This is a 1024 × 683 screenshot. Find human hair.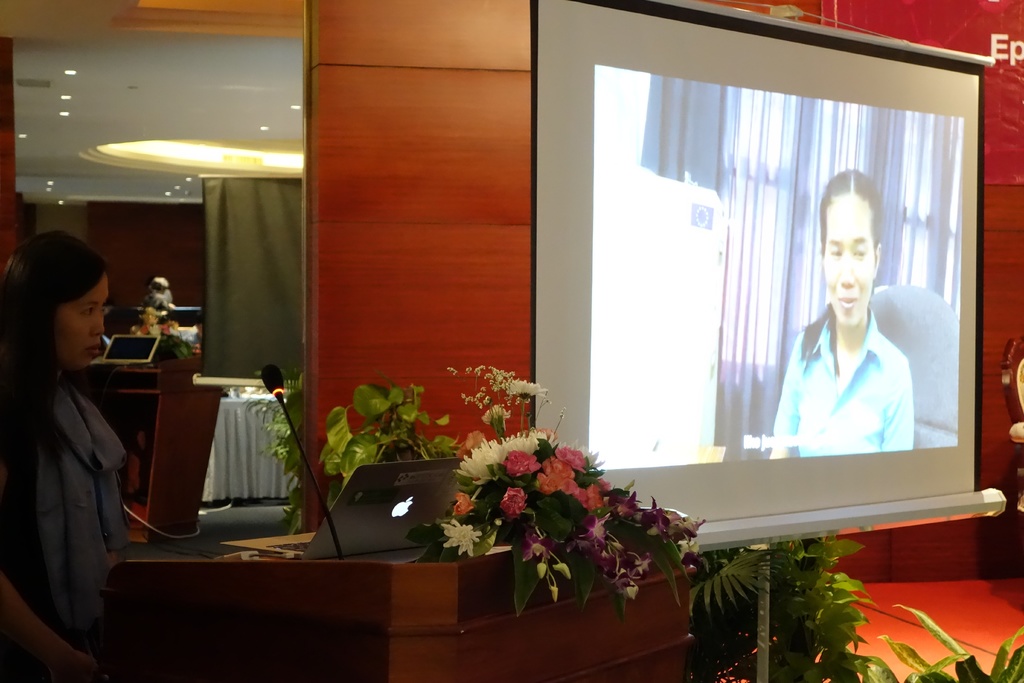
Bounding box: region(798, 168, 893, 363).
